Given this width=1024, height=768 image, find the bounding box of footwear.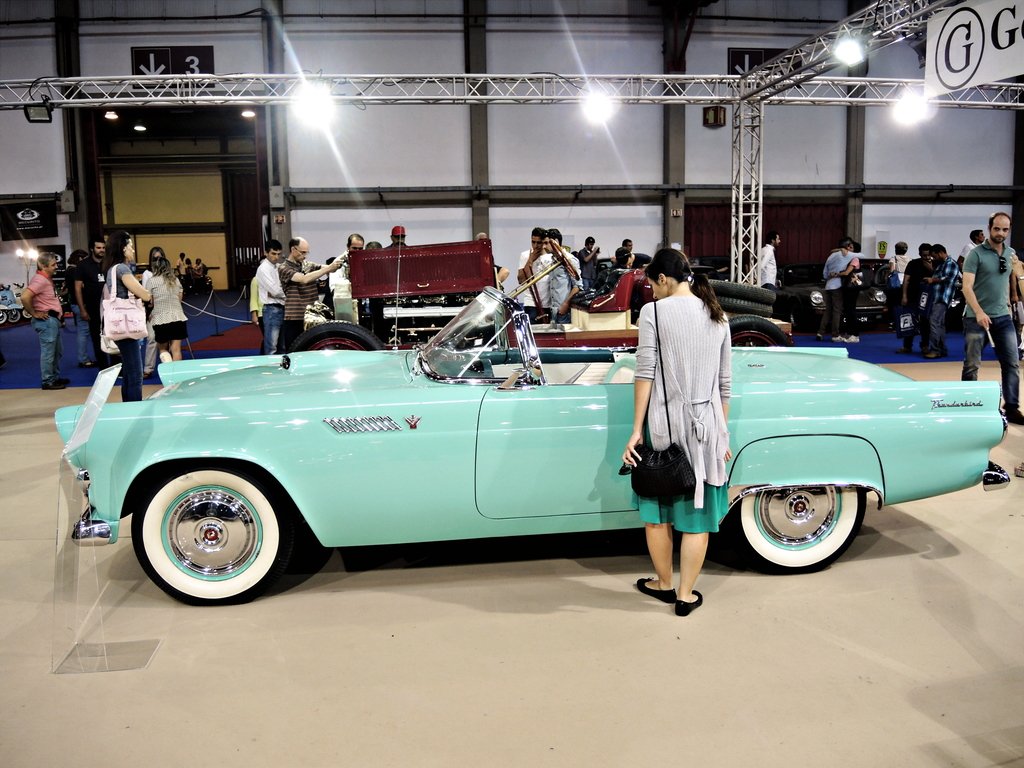
bbox(79, 361, 95, 365).
